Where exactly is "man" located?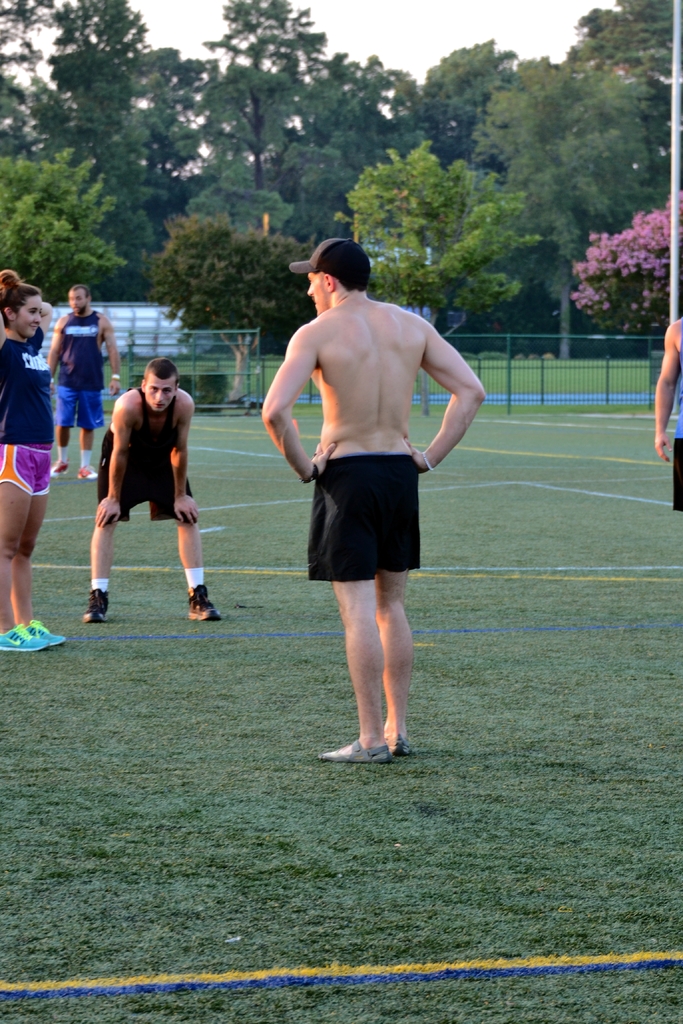
Its bounding box is Rect(77, 358, 227, 632).
